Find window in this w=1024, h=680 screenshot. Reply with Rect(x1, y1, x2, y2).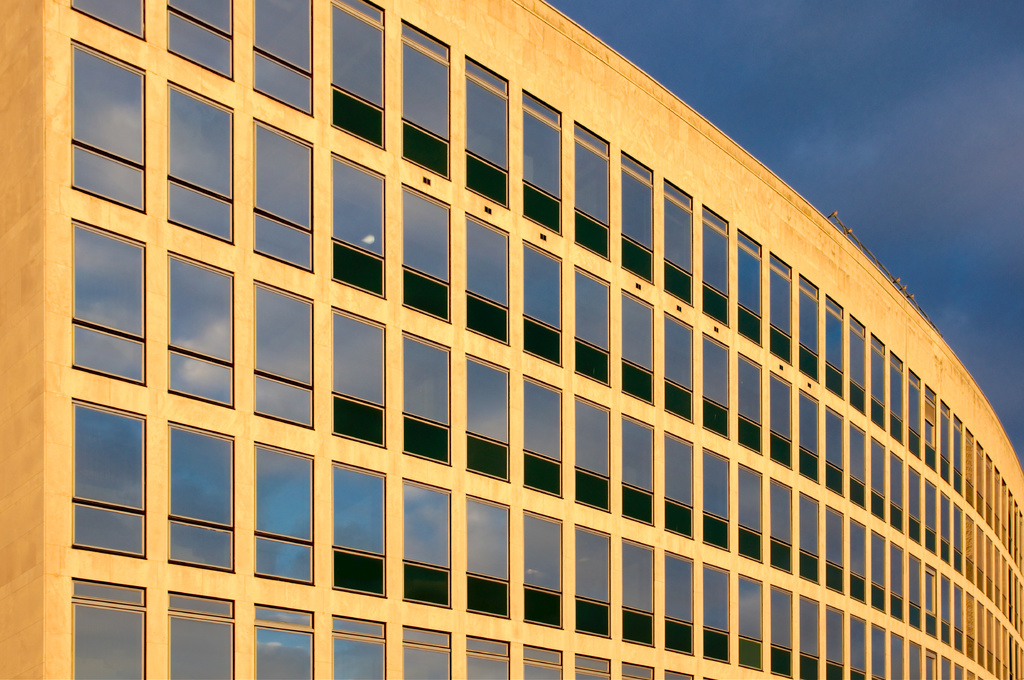
Rect(796, 388, 822, 482).
